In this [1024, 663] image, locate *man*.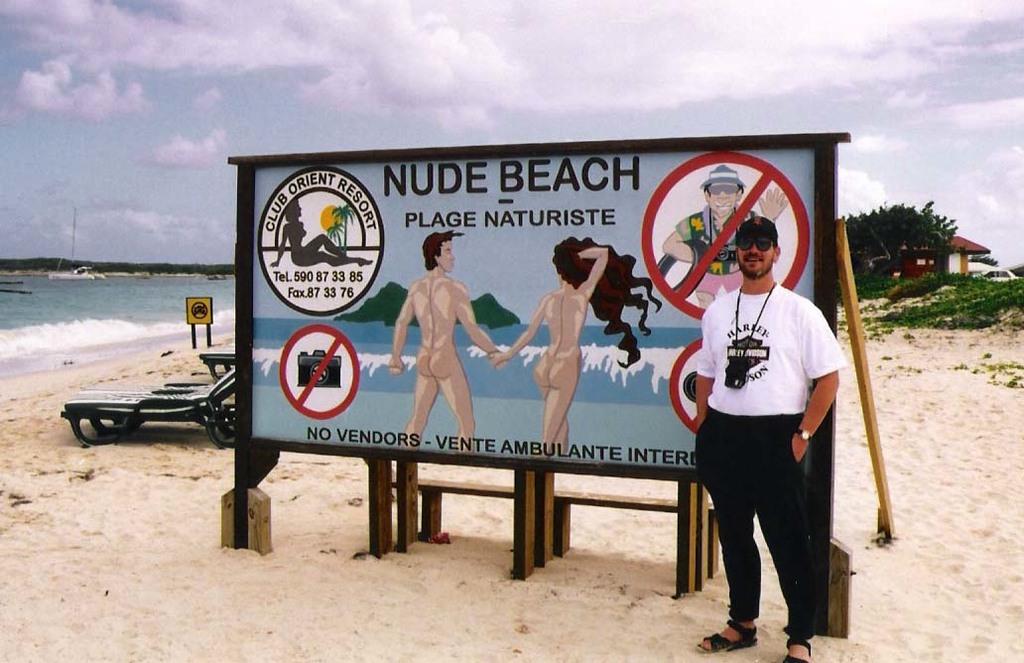
Bounding box: <bbox>660, 164, 794, 311</bbox>.
